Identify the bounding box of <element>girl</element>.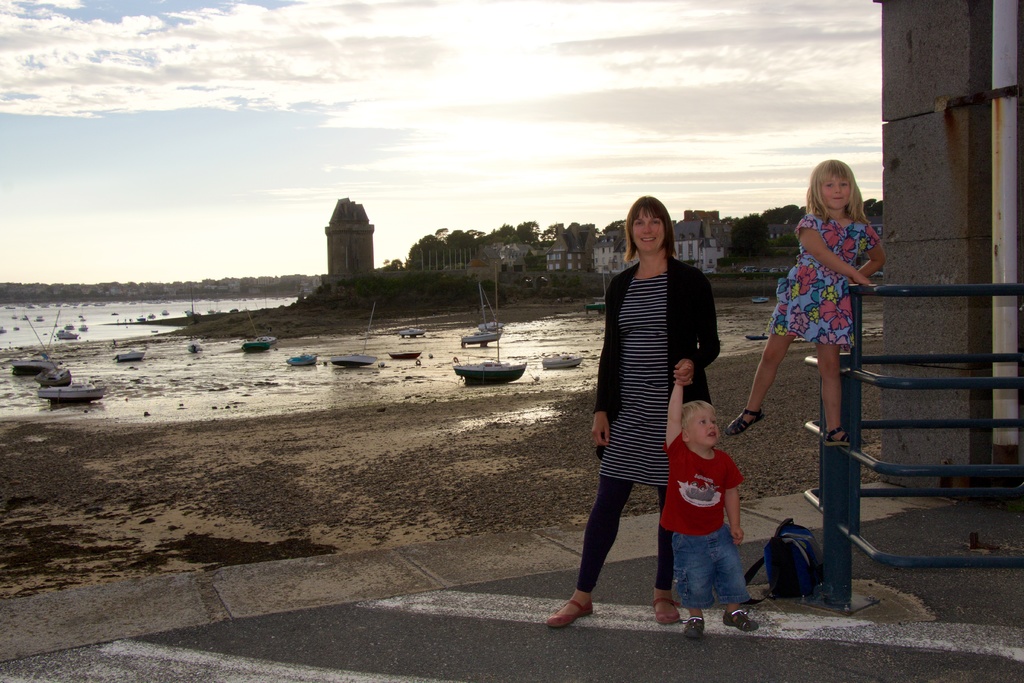
[x1=730, y1=159, x2=886, y2=443].
